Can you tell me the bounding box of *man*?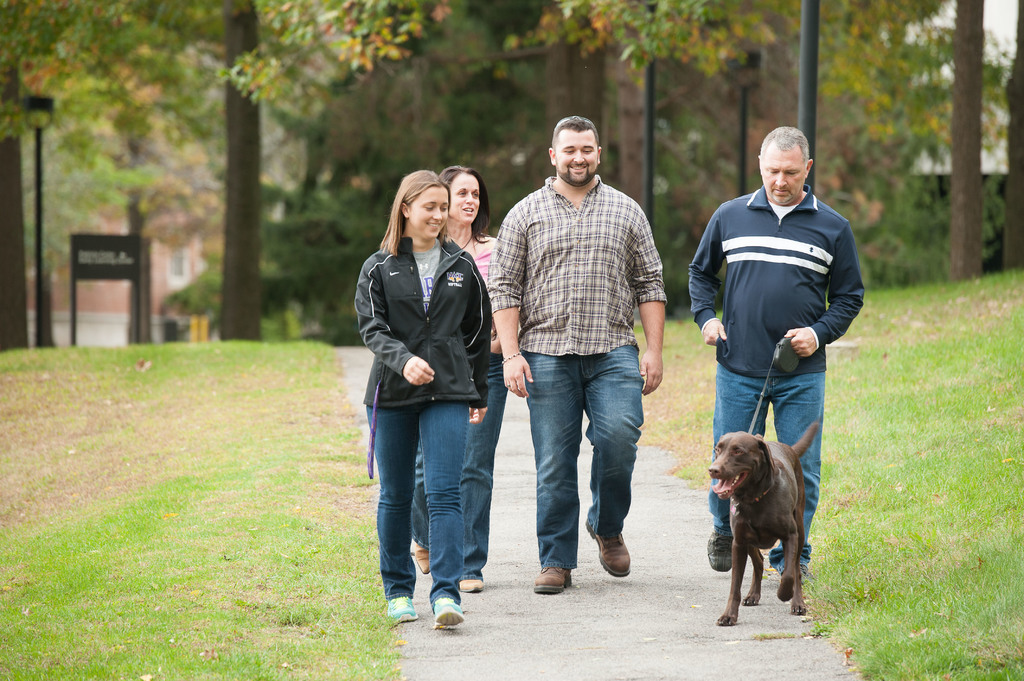
(x1=495, y1=136, x2=682, y2=598).
